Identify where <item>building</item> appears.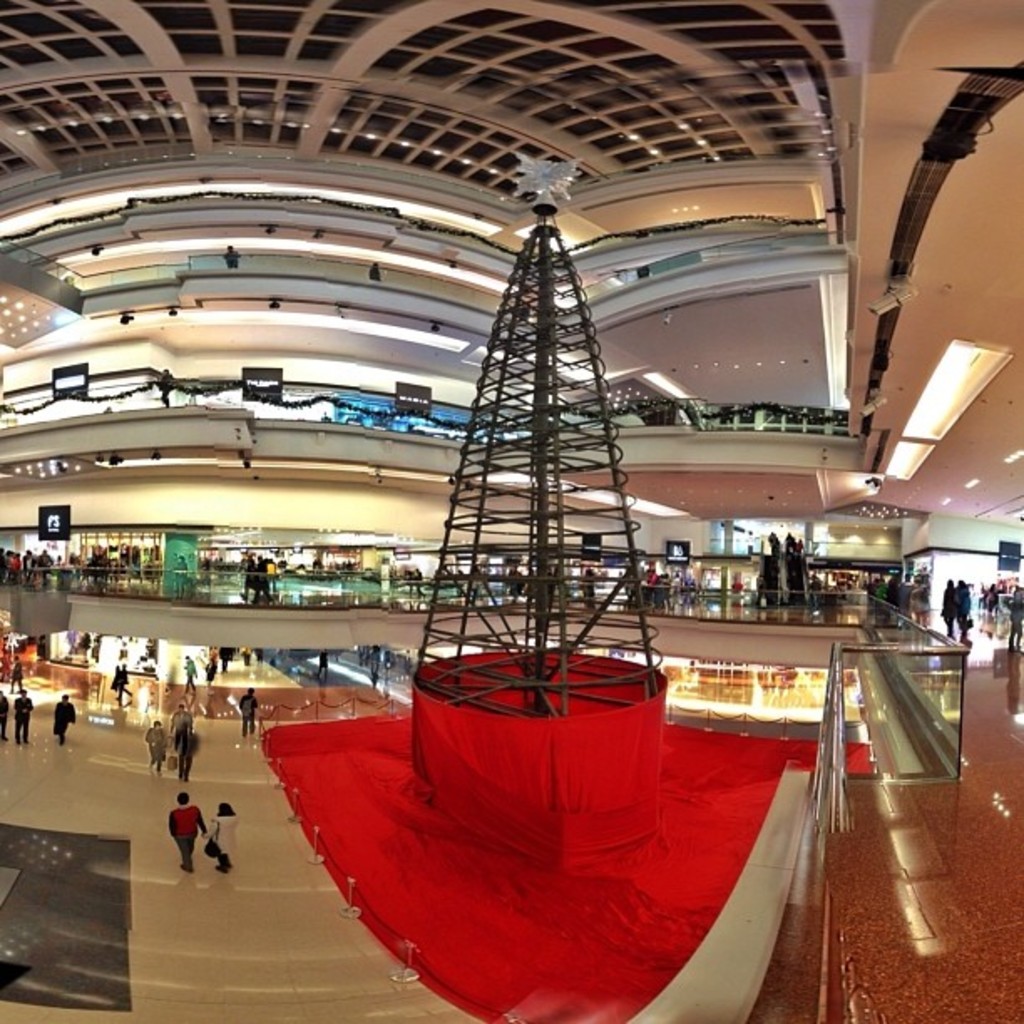
Appears at [x1=0, y1=0, x2=1022, y2=1022].
